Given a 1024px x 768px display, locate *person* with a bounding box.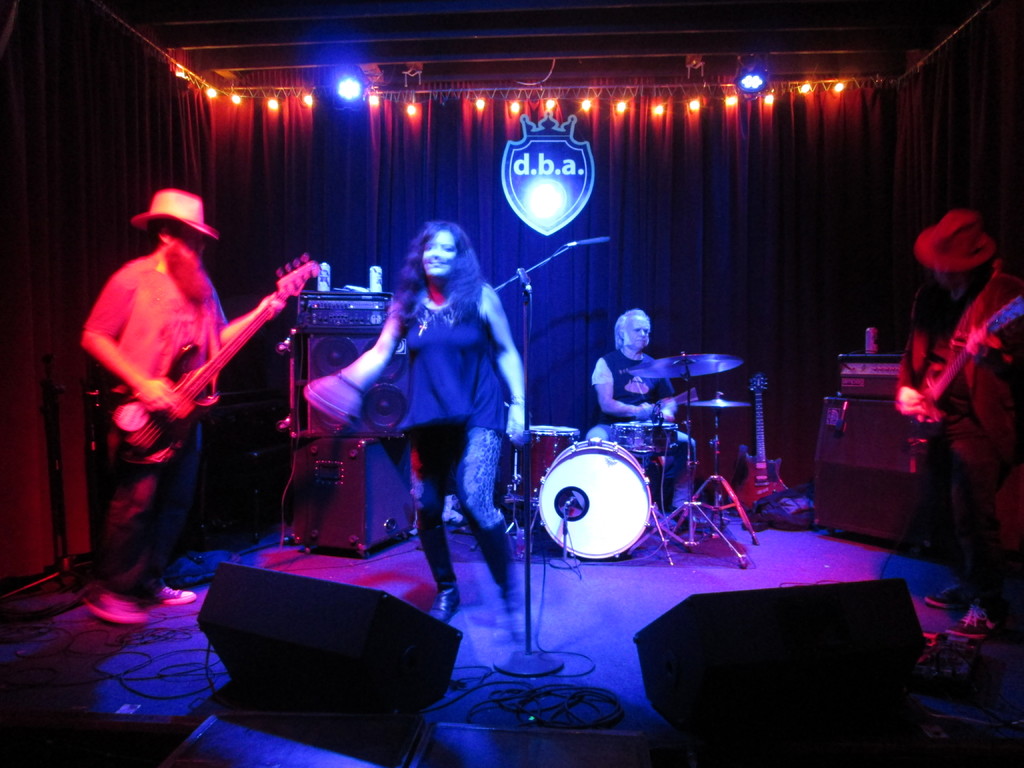
Located: <region>894, 209, 1023, 636</region>.
